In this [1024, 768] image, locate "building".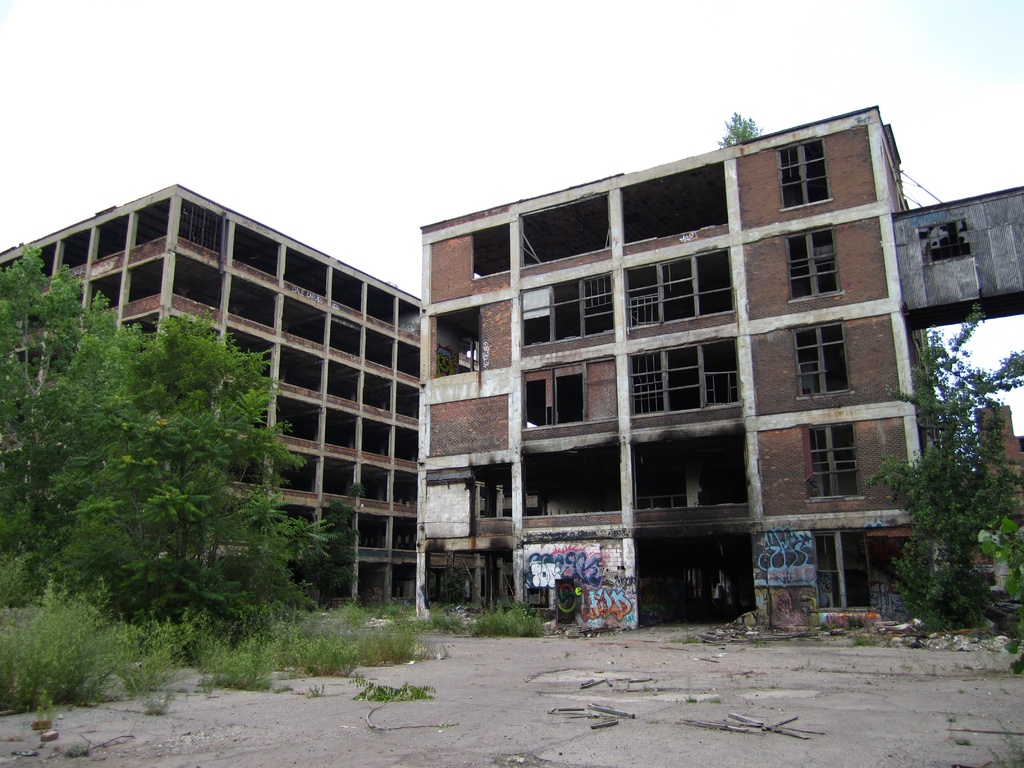
Bounding box: {"x1": 972, "y1": 404, "x2": 1023, "y2": 557}.
